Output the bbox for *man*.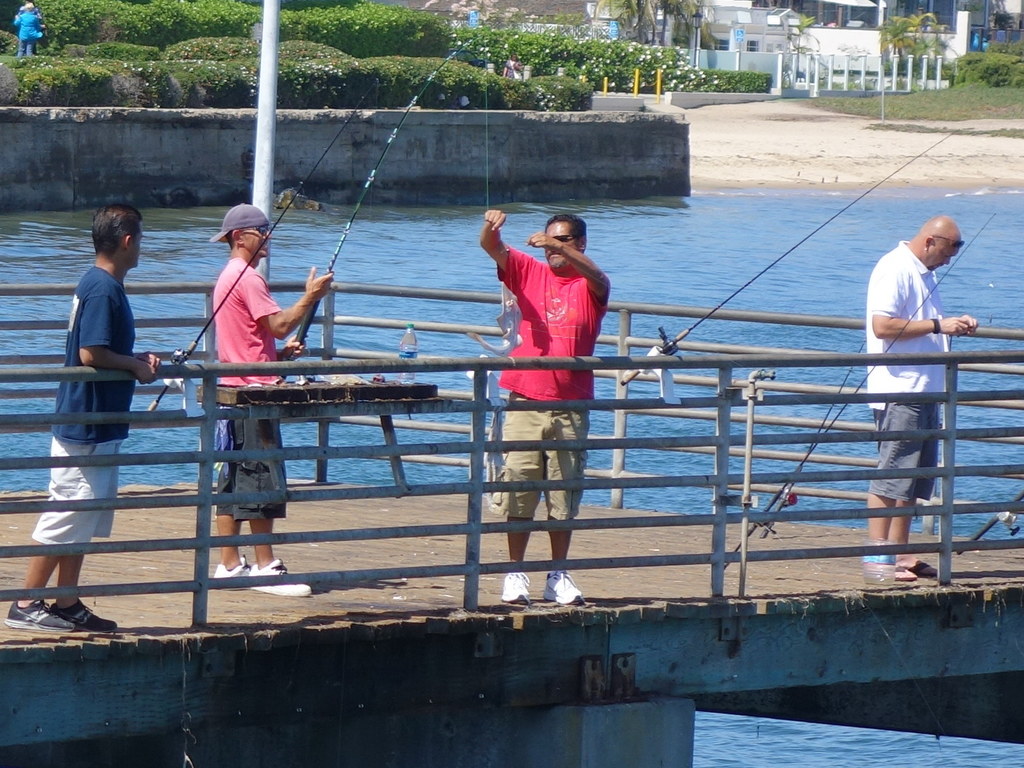
(4,204,164,643).
